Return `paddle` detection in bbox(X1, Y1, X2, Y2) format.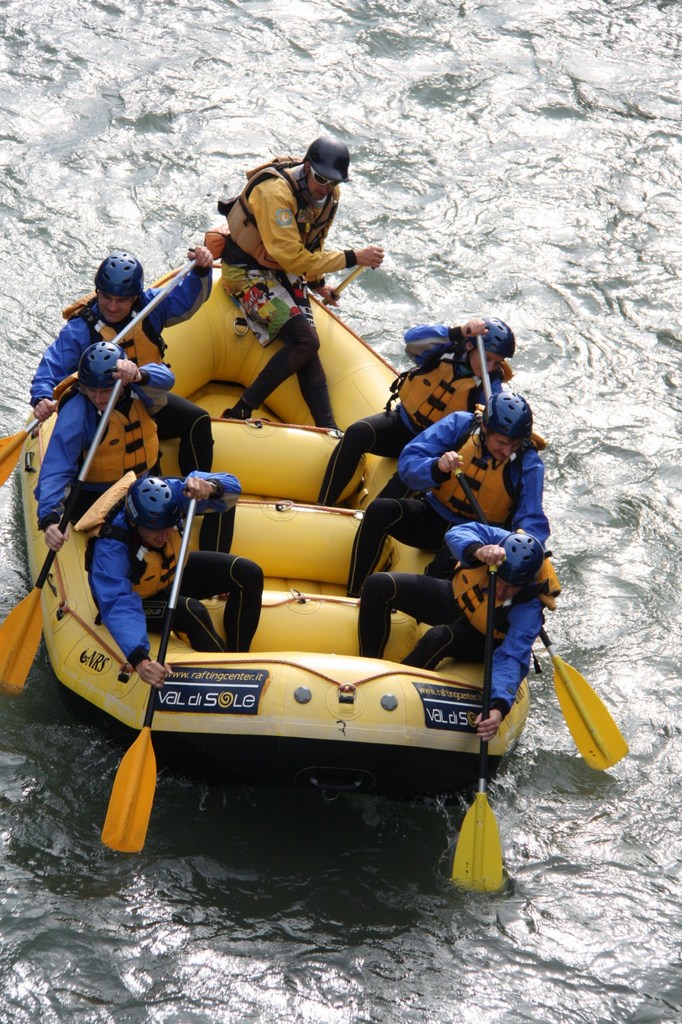
bbox(455, 572, 505, 906).
